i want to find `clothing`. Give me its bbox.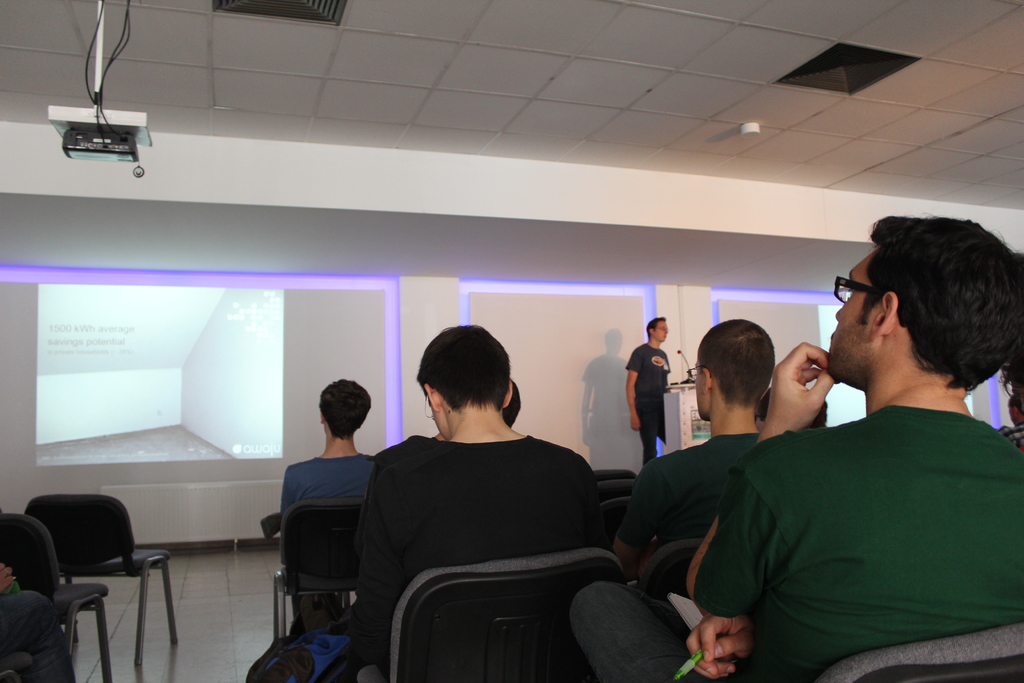
left=626, top=344, right=670, bottom=463.
